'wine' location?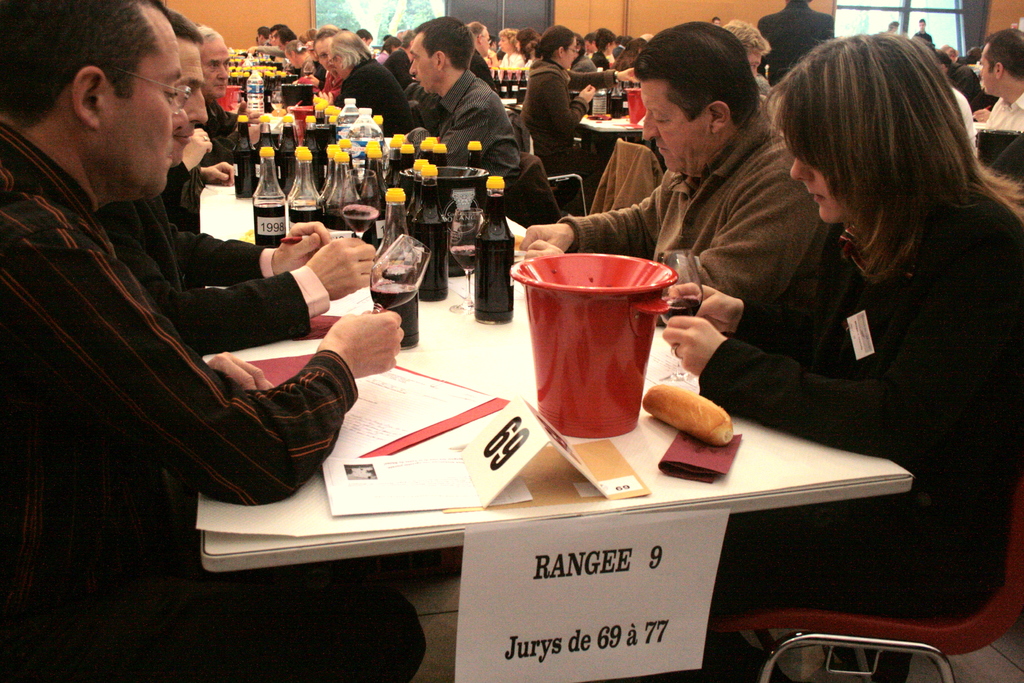
l=367, t=282, r=416, b=308
